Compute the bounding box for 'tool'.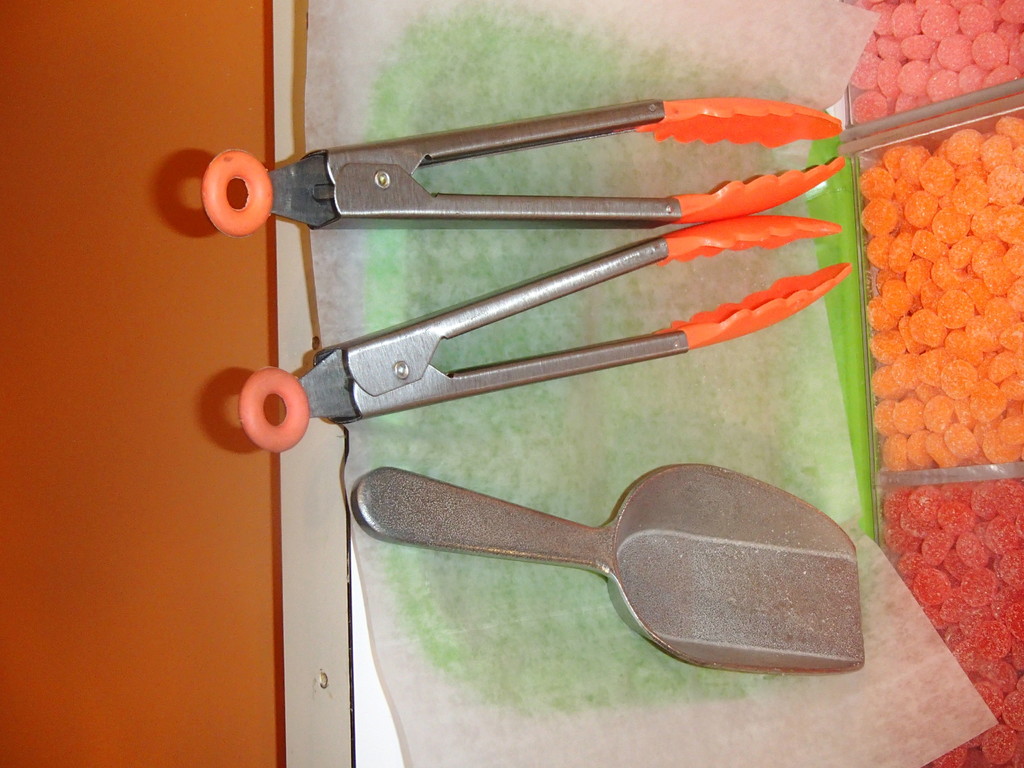
l=350, t=463, r=856, b=684.
